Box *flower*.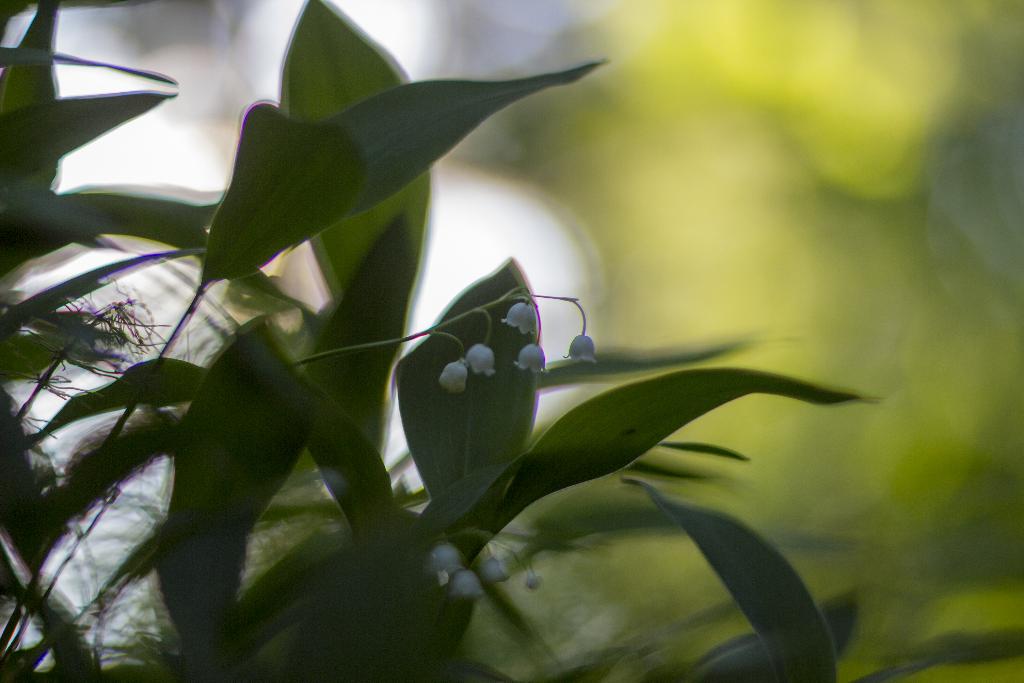
bbox=(514, 338, 551, 378).
